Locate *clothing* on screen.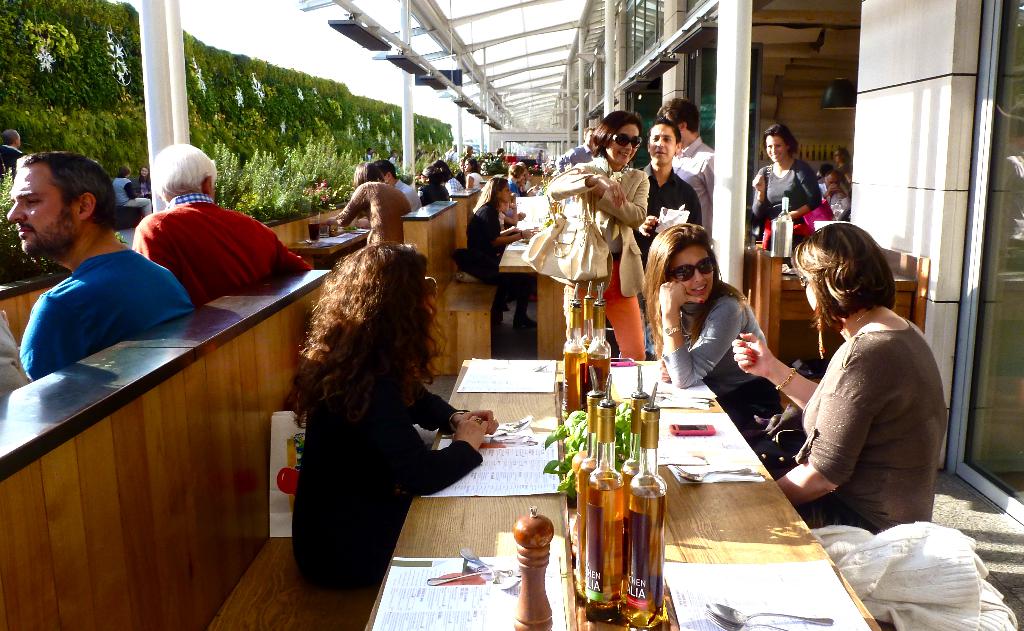
On screen at <region>467, 170, 484, 194</region>.
